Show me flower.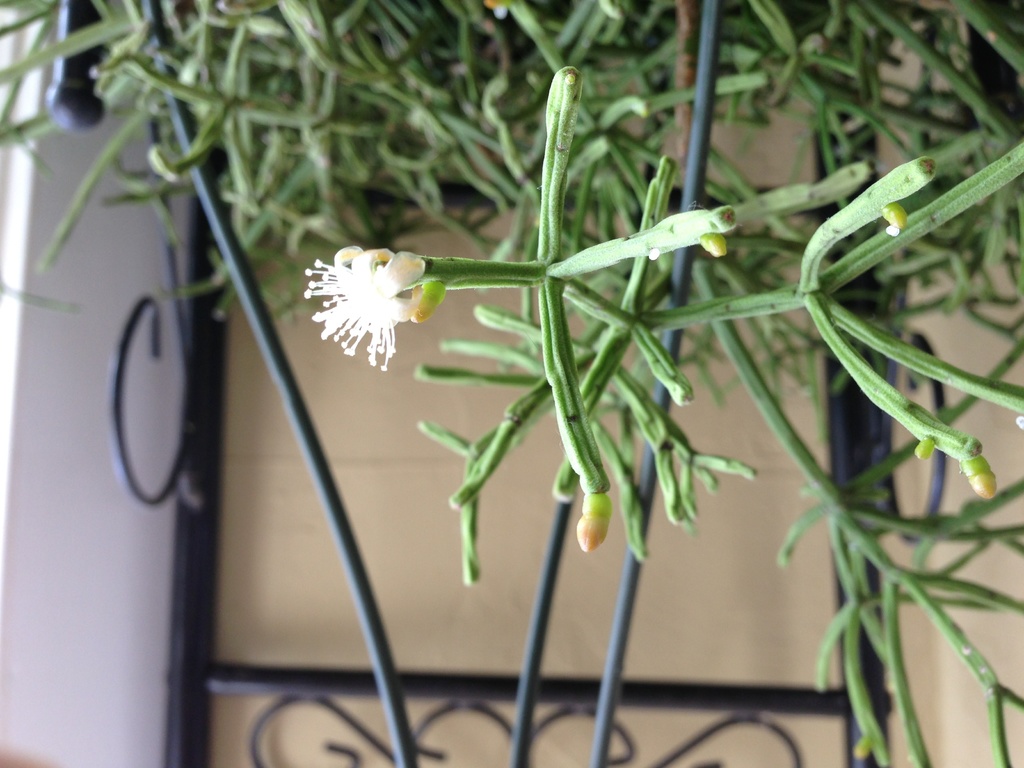
flower is here: bbox=[299, 231, 429, 357].
